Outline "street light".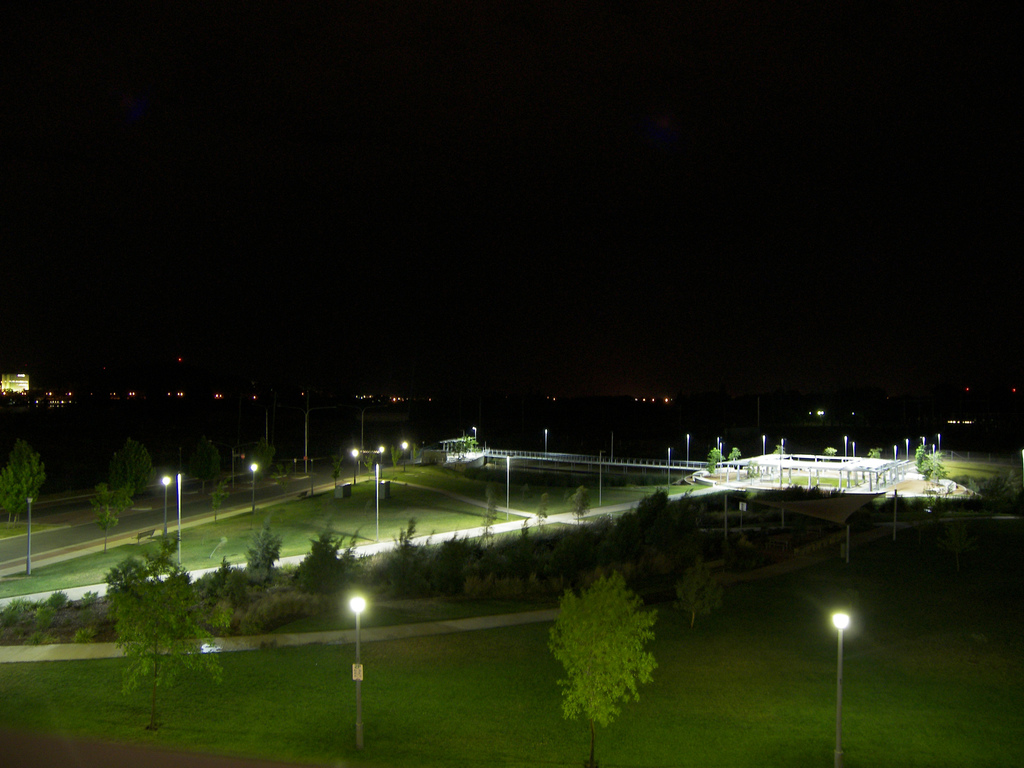
Outline: [346,598,364,746].
